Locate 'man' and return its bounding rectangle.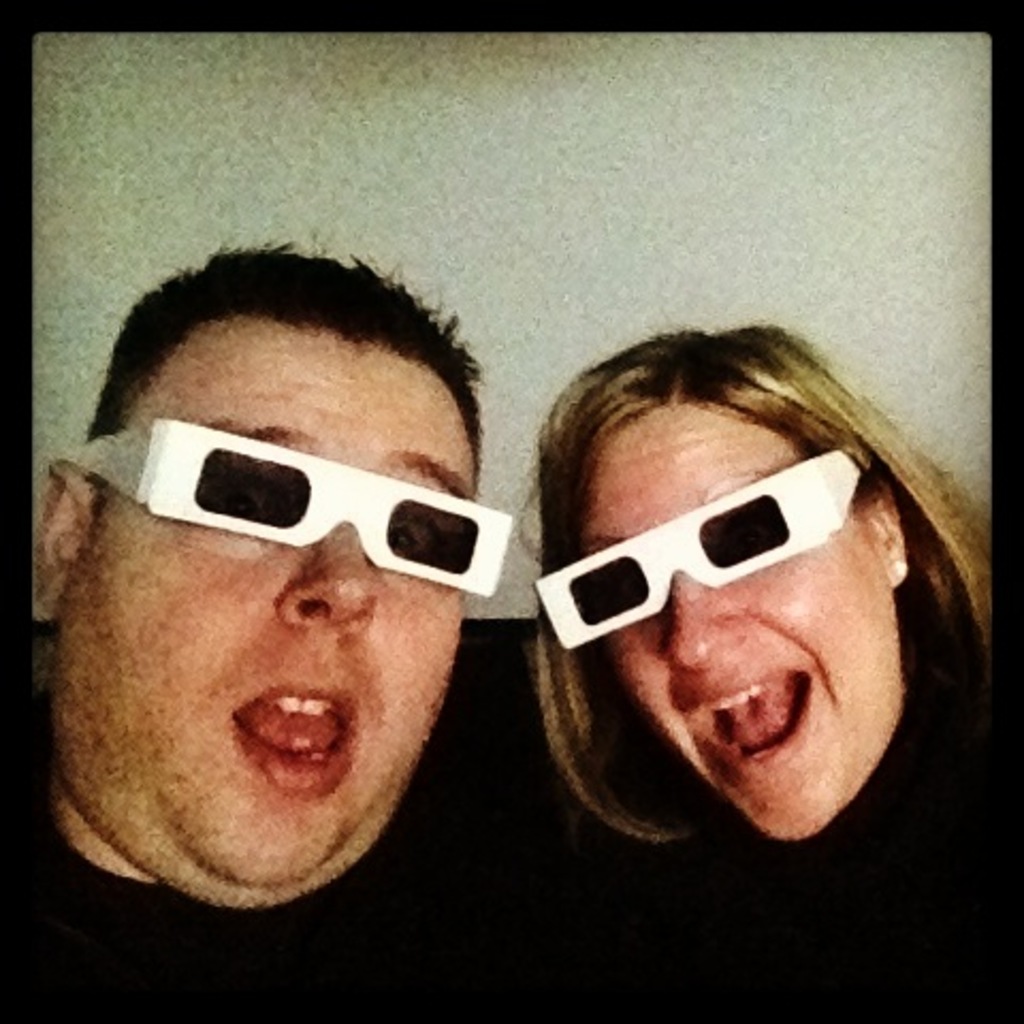
box=[0, 316, 563, 939].
